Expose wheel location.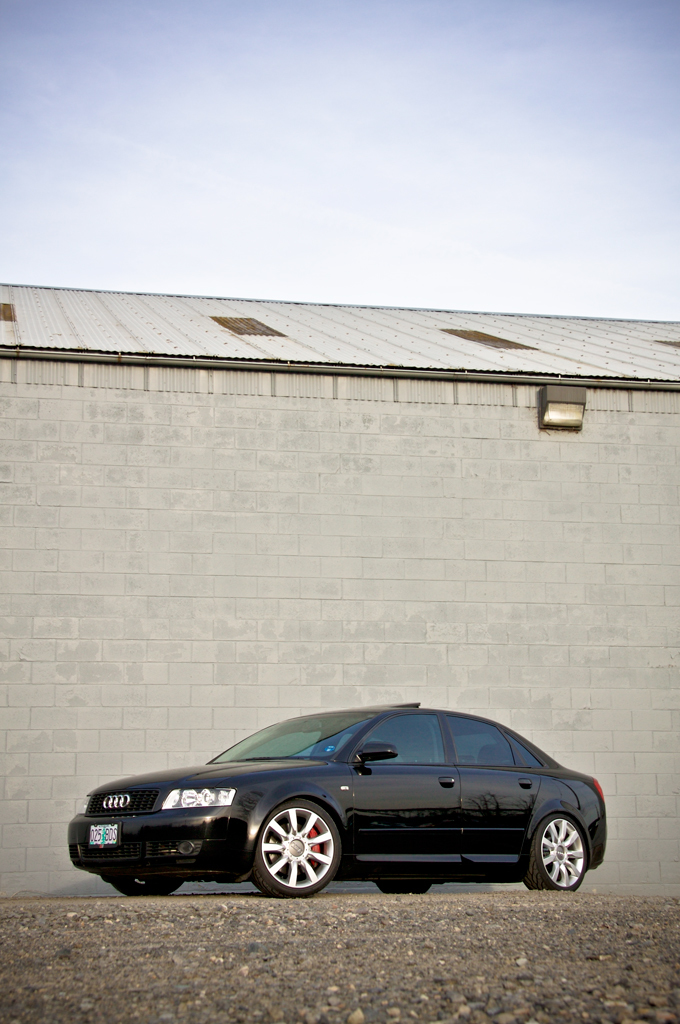
Exposed at [x1=251, y1=798, x2=340, y2=902].
